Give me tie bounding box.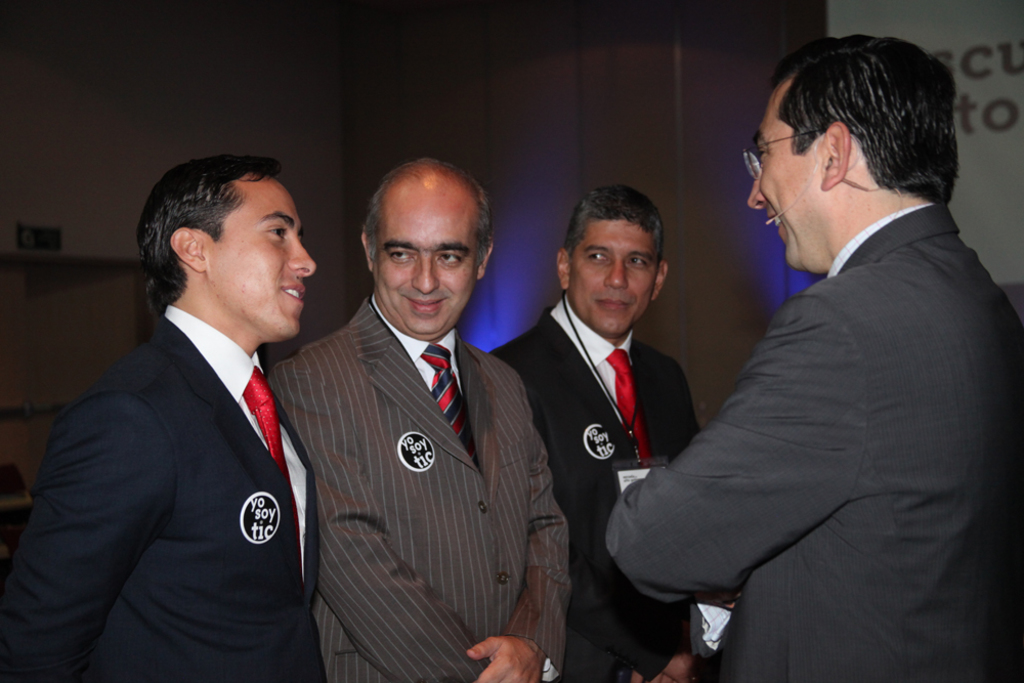
locate(242, 361, 307, 555).
